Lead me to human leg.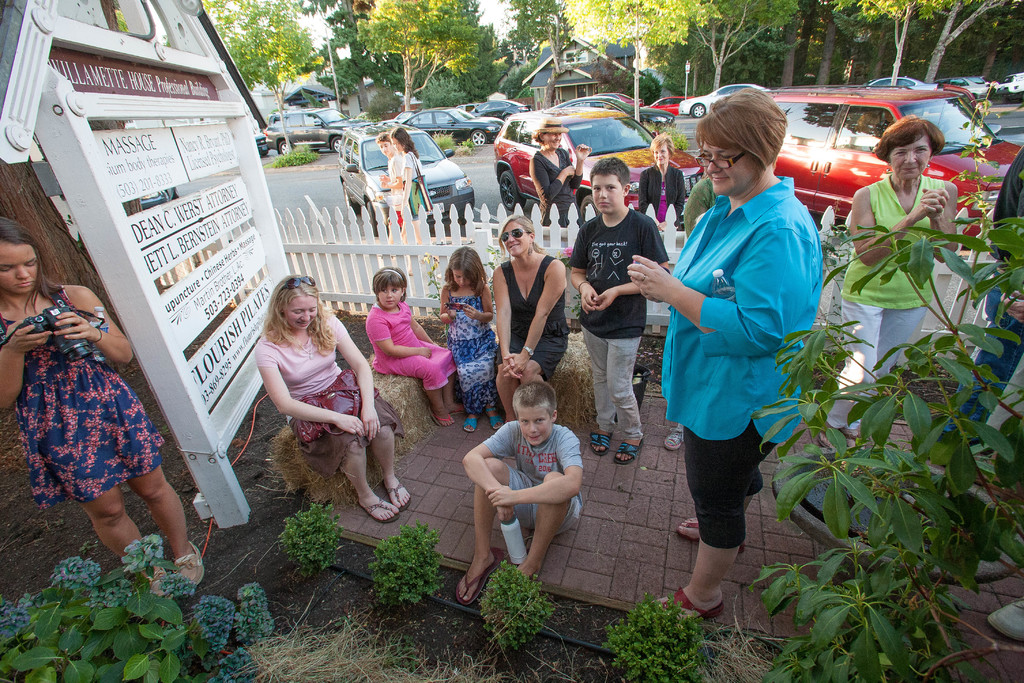
Lead to select_region(453, 456, 535, 611).
